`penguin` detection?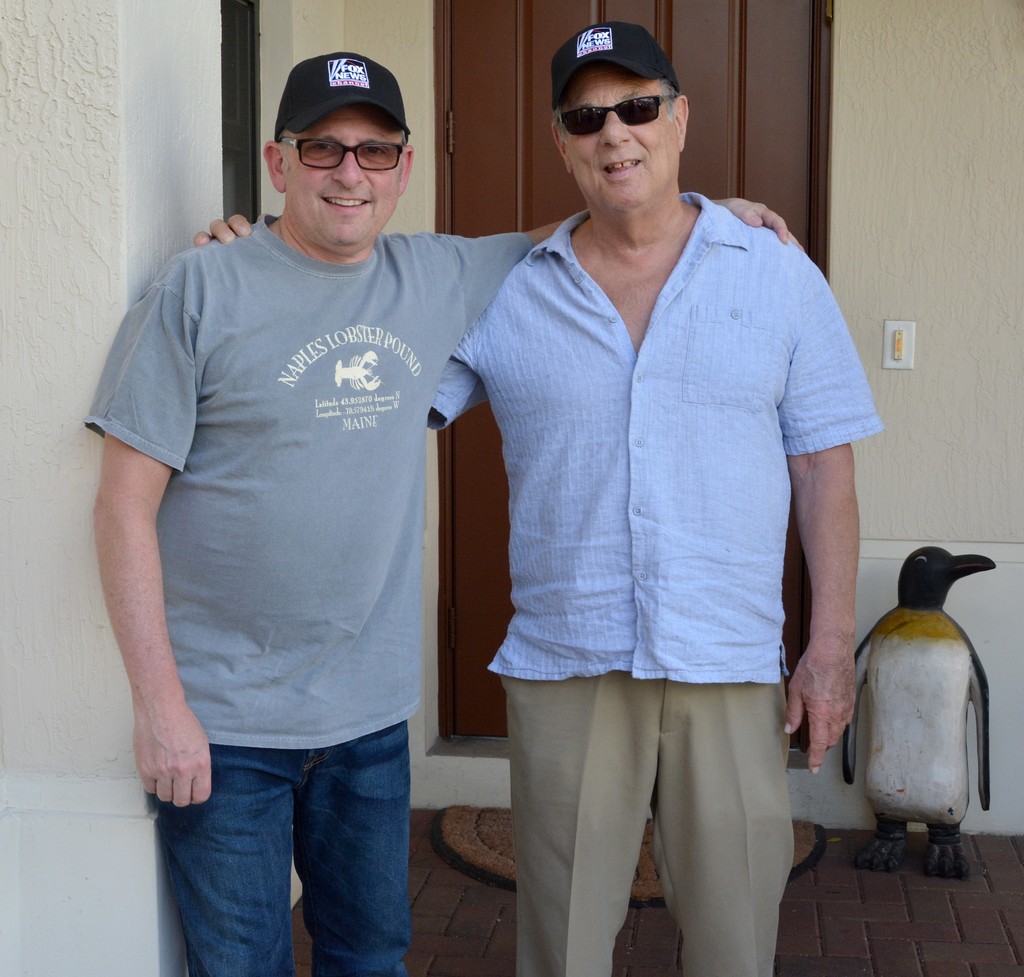
l=846, t=561, r=1014, b=861
